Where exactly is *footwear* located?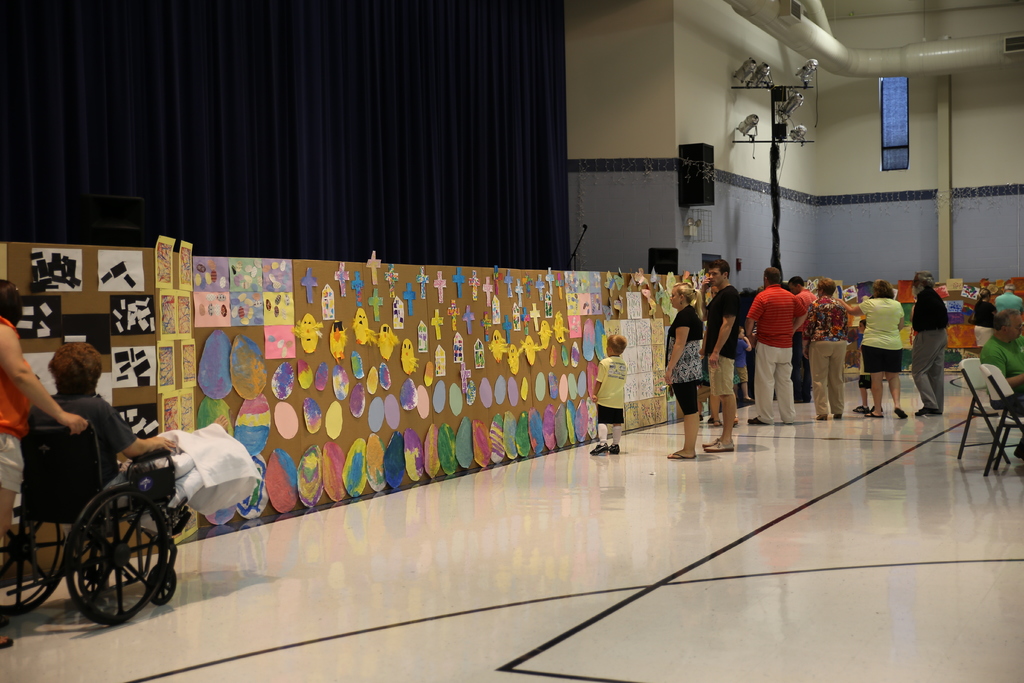
Its bounding box is {"x1": 1013, "y1": 438, "x2": 1023, "y2": 454}.
